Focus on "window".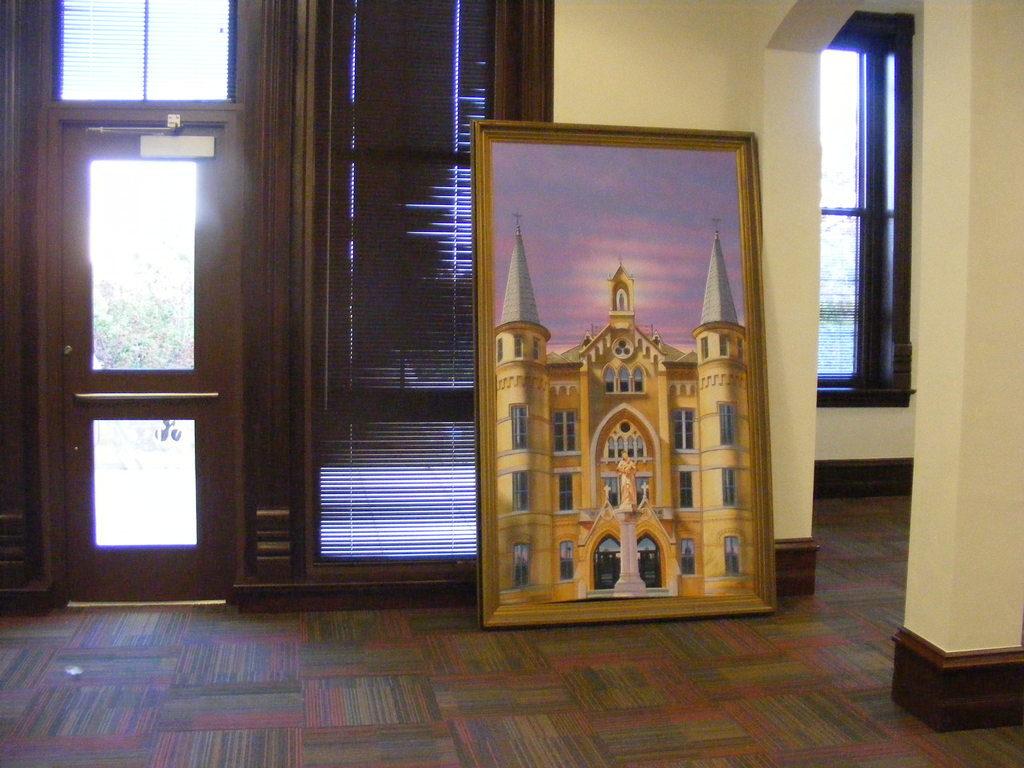
Focused at bbox=[717, 334, 730, 359].
